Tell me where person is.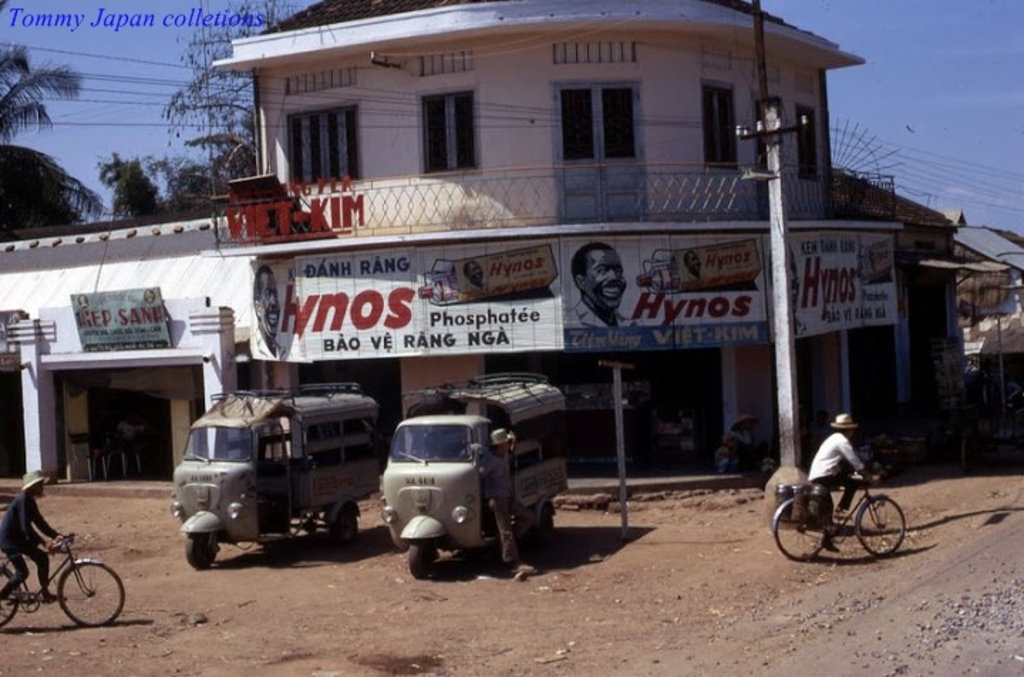
person is at bbox=(0, 471, 71, 609).
